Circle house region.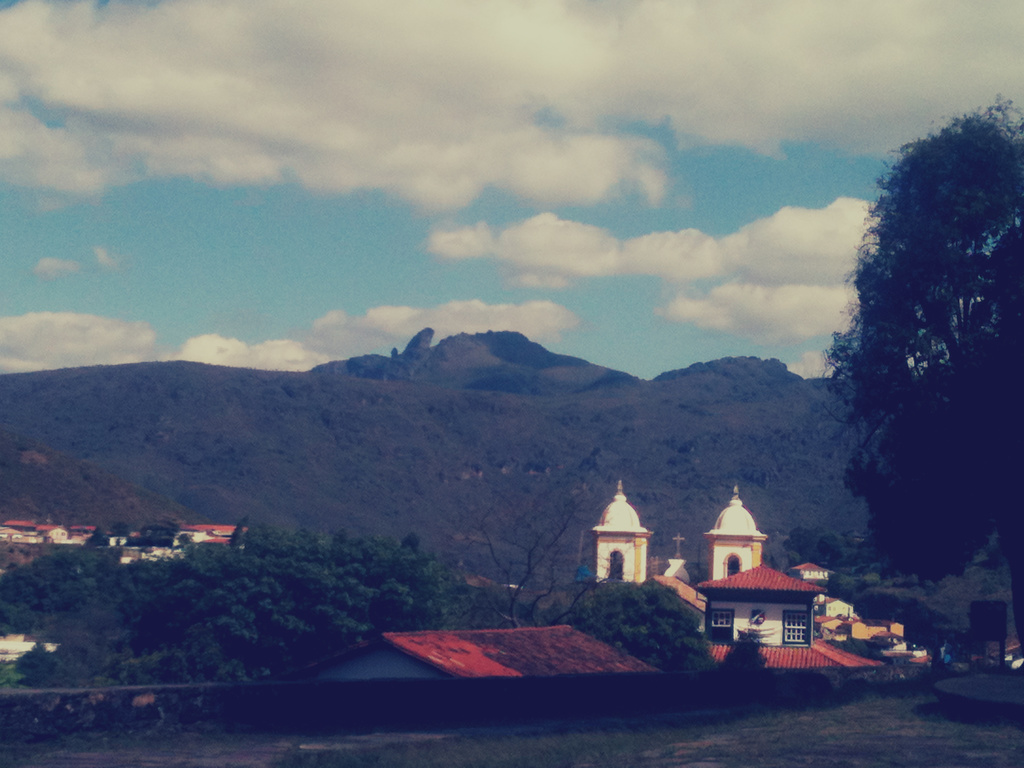
Region: region(697, 576, 856, 662).
